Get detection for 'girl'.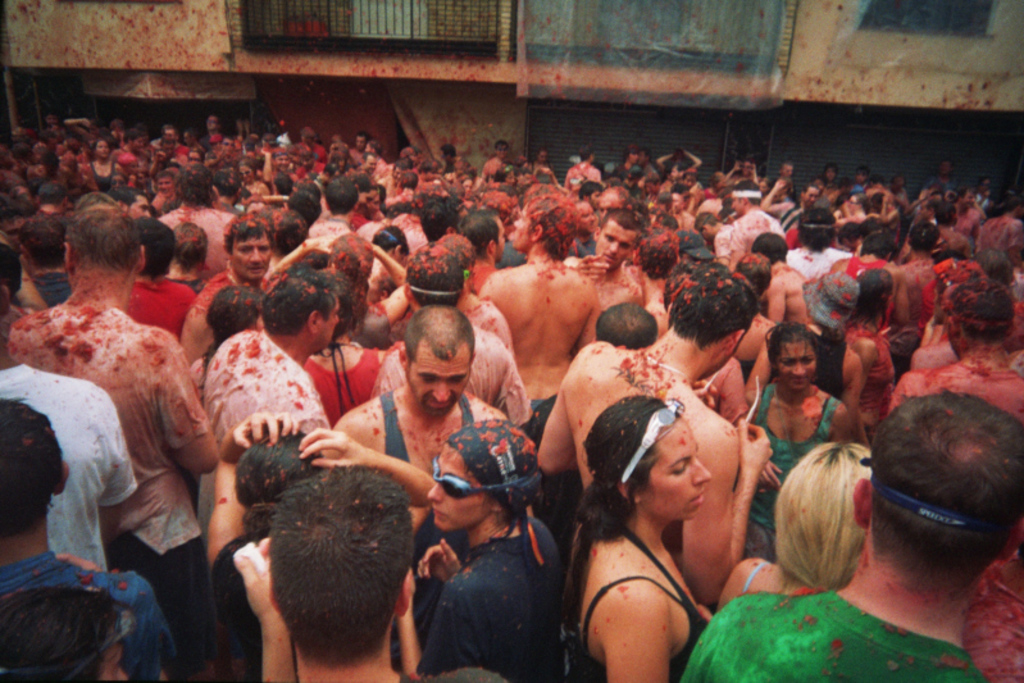
Detection: bbox=[396, 411, 566, 682].
